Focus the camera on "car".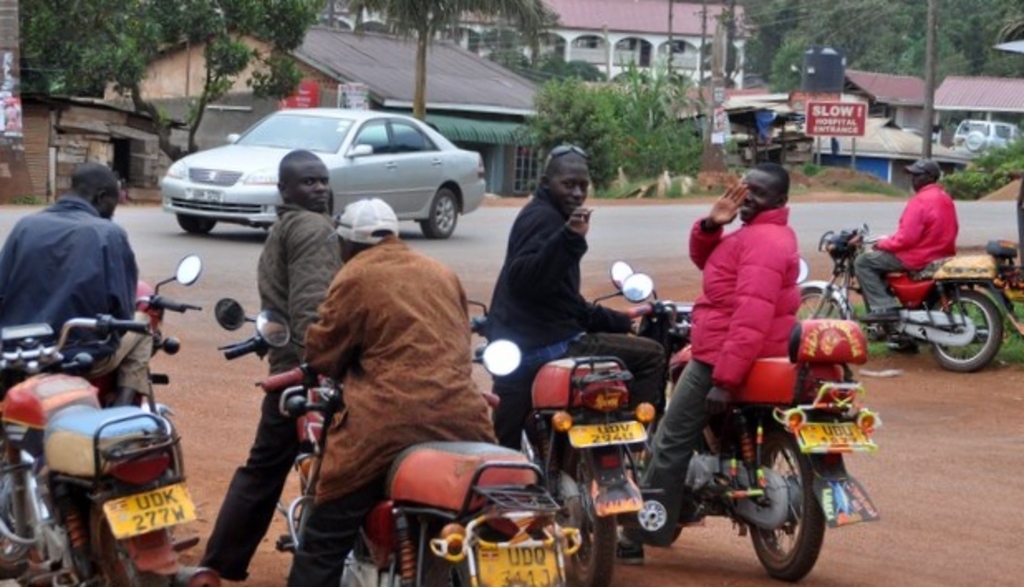
Focus region: x1=951 y1=118 x2=1014 y2=146.
